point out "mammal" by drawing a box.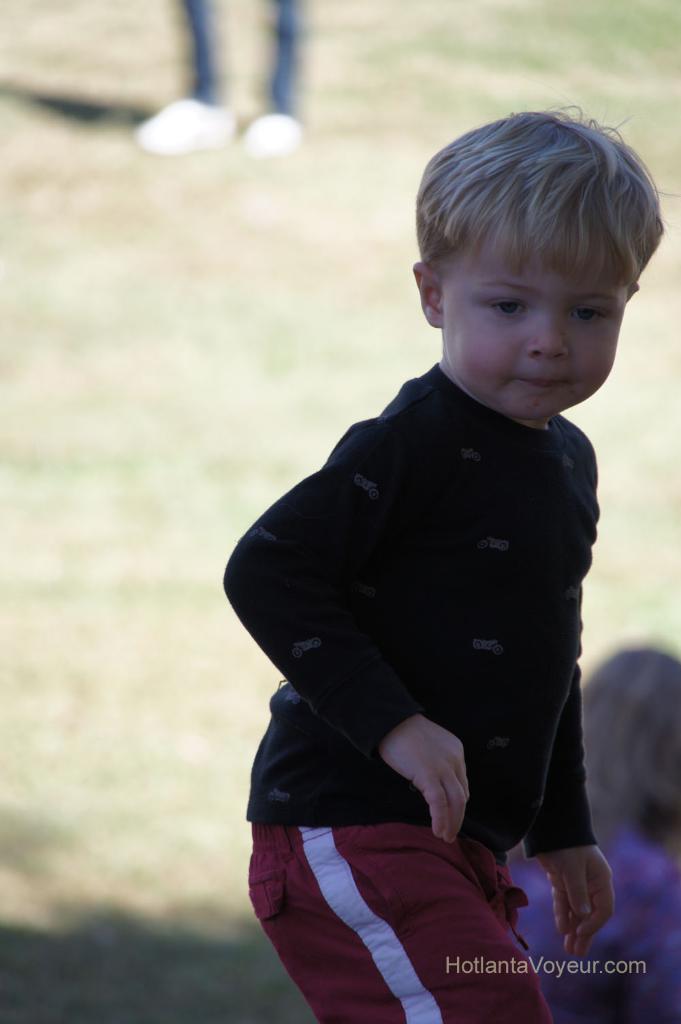
(left=117, top=0, right=306, bottom=155).
